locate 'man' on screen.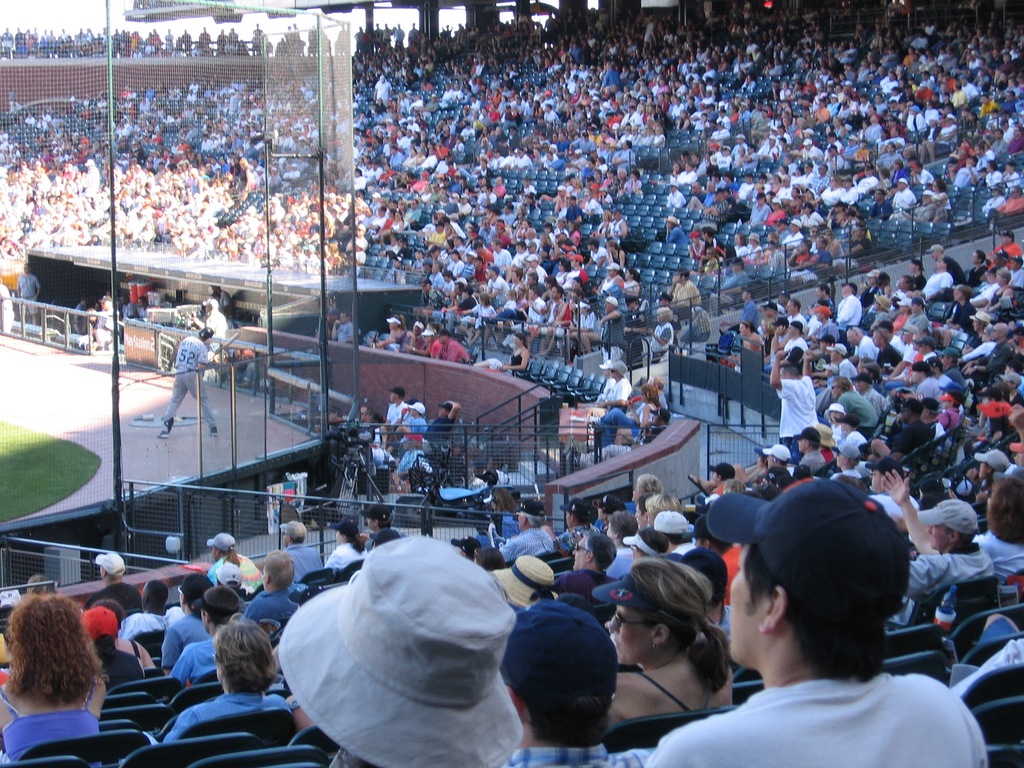
On screen at 116,575,173,643.
